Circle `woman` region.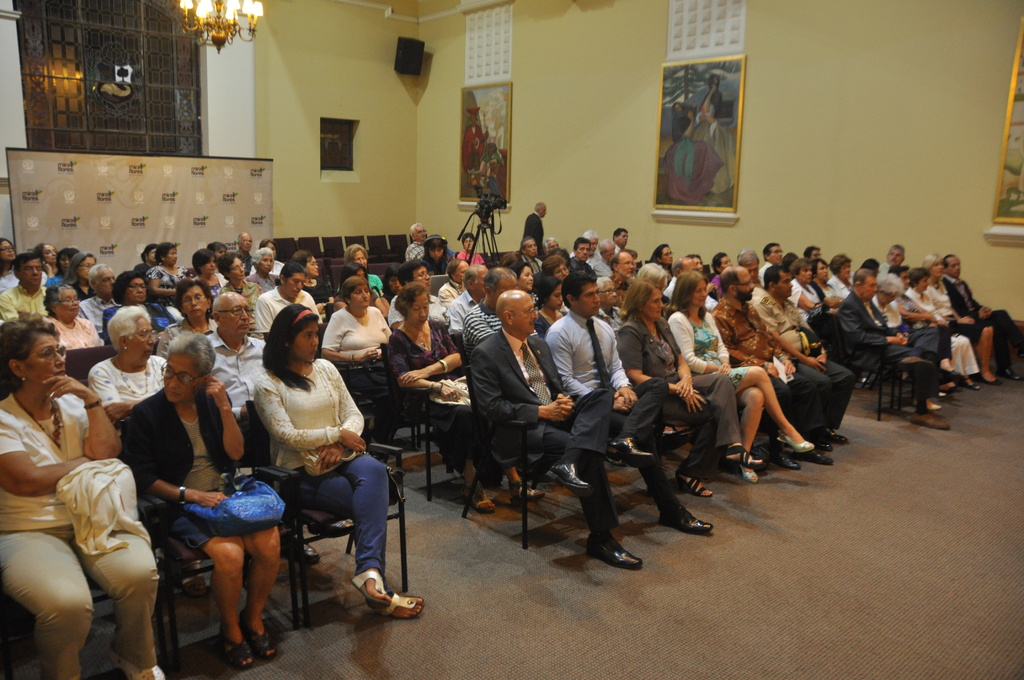
Region: bbox=[66, 251, 100, 305].
